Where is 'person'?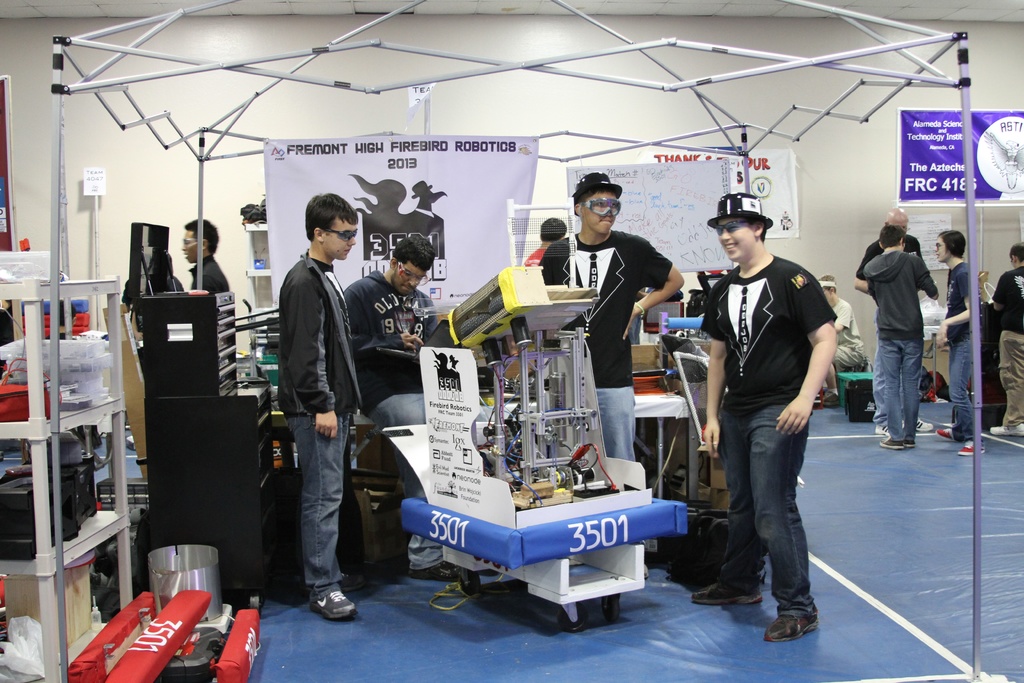
x1=273 y1=191 x2=365 y2=625.
